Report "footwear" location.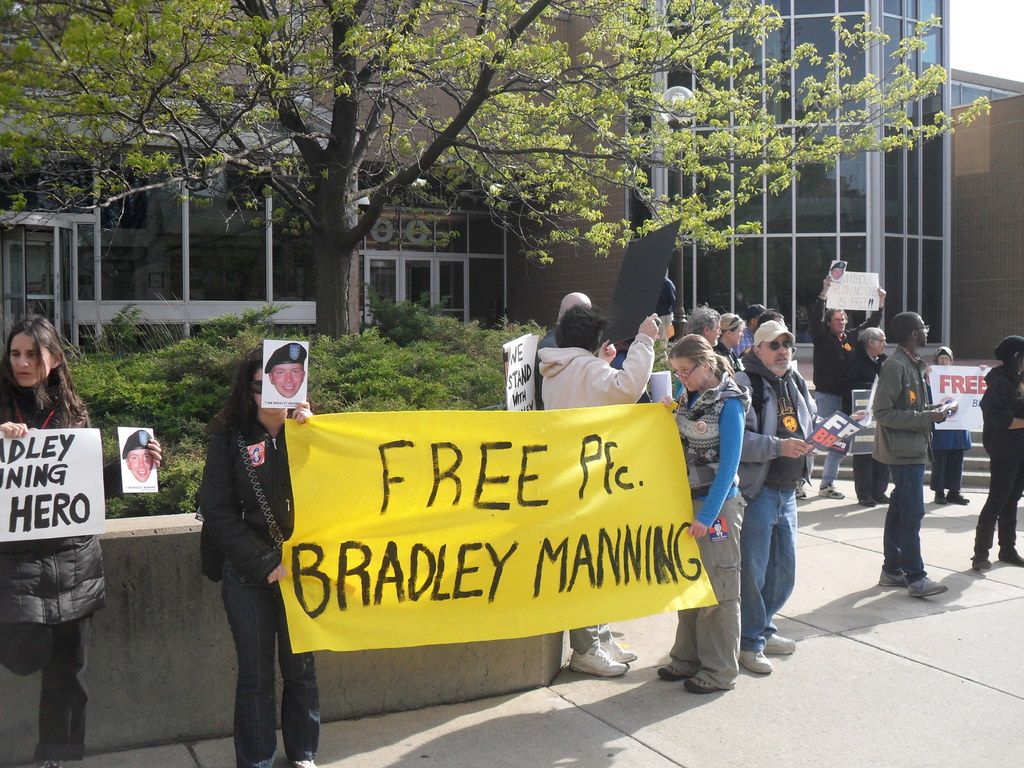
Report: [left=880, top=564, right=905, bottom=589].
